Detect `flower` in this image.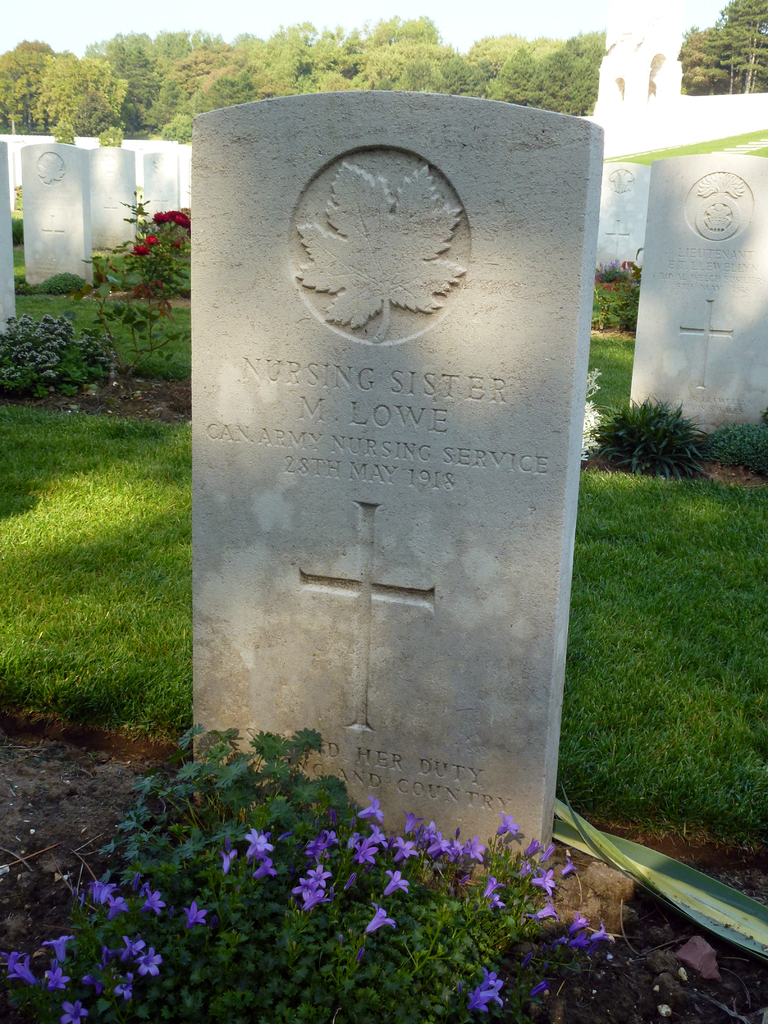
Detection: <box>133,244,147,258</box>.
